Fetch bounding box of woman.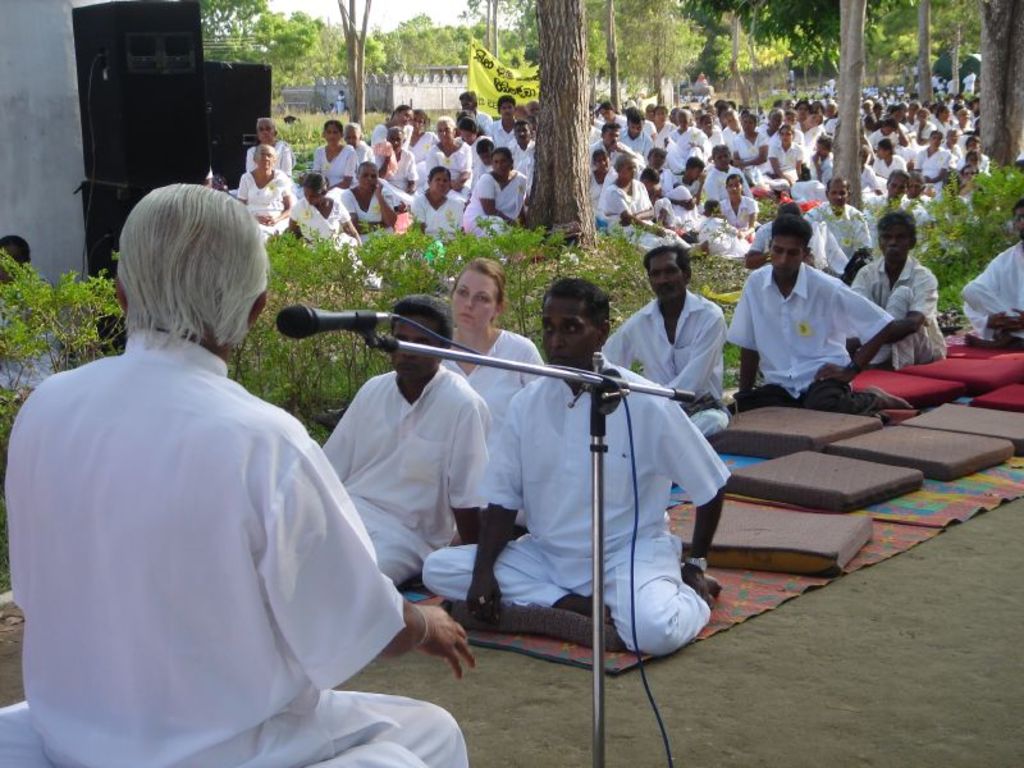
Bbox: (426, 115, 462, 183).
